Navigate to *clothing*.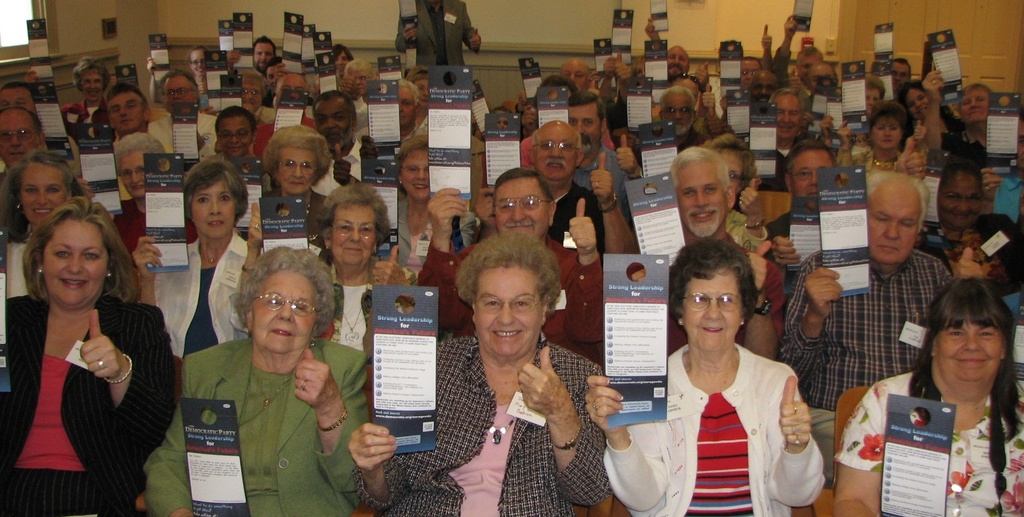
Navigation target: (140, 337, 370, 516).
